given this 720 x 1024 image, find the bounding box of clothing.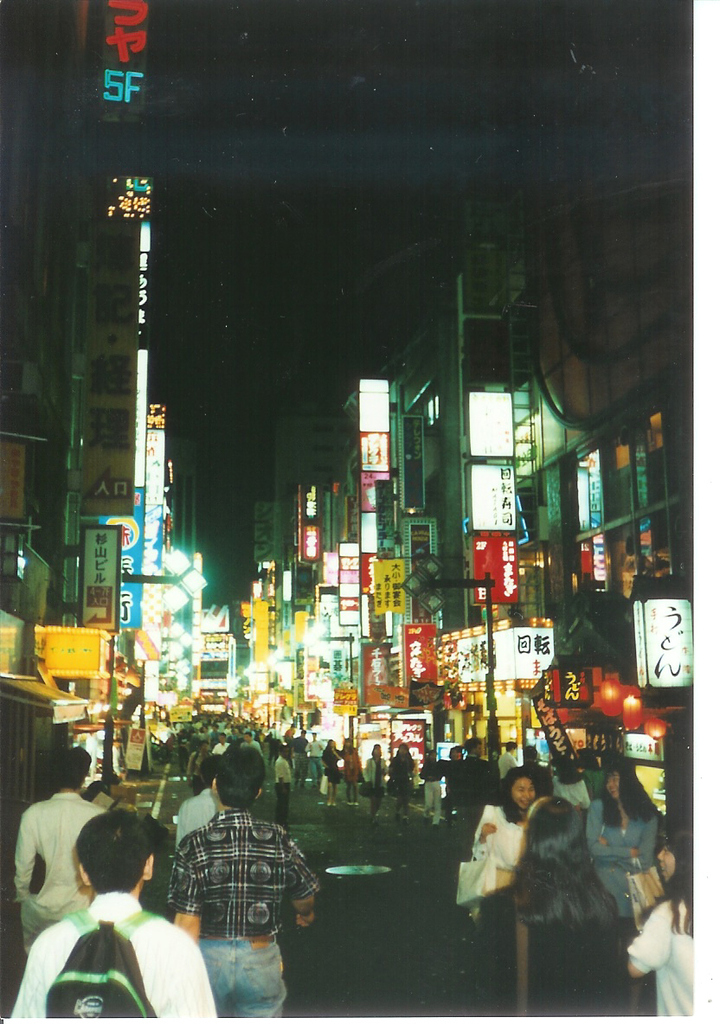
<bbox>637, 884, 715, 1023</bbox>.
